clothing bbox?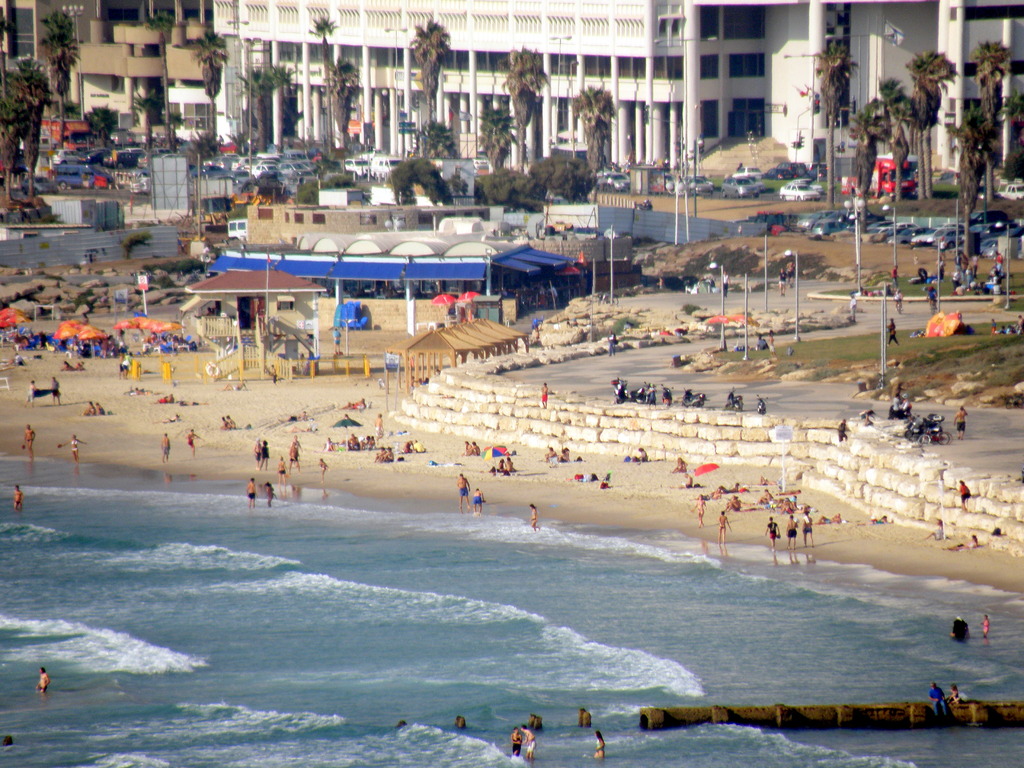
box(724, 278, 726, 296)
